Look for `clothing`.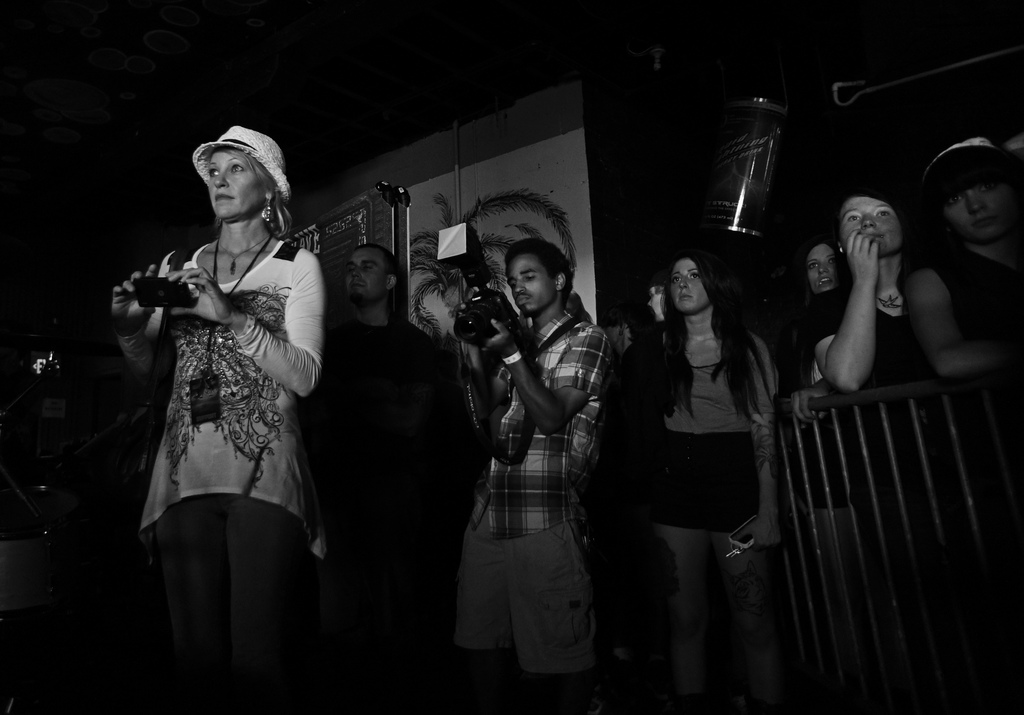
Found: bbox=[765, 306, 866, 511].
